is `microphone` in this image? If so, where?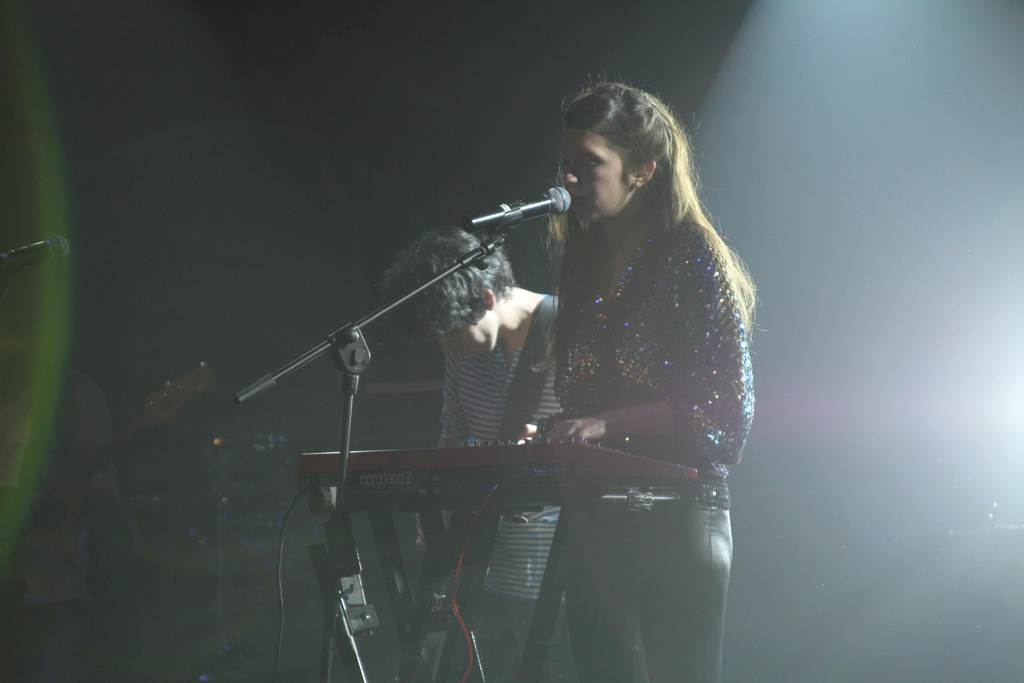
Yes, at x1=0 y1=227 x2=68 y2=266.
